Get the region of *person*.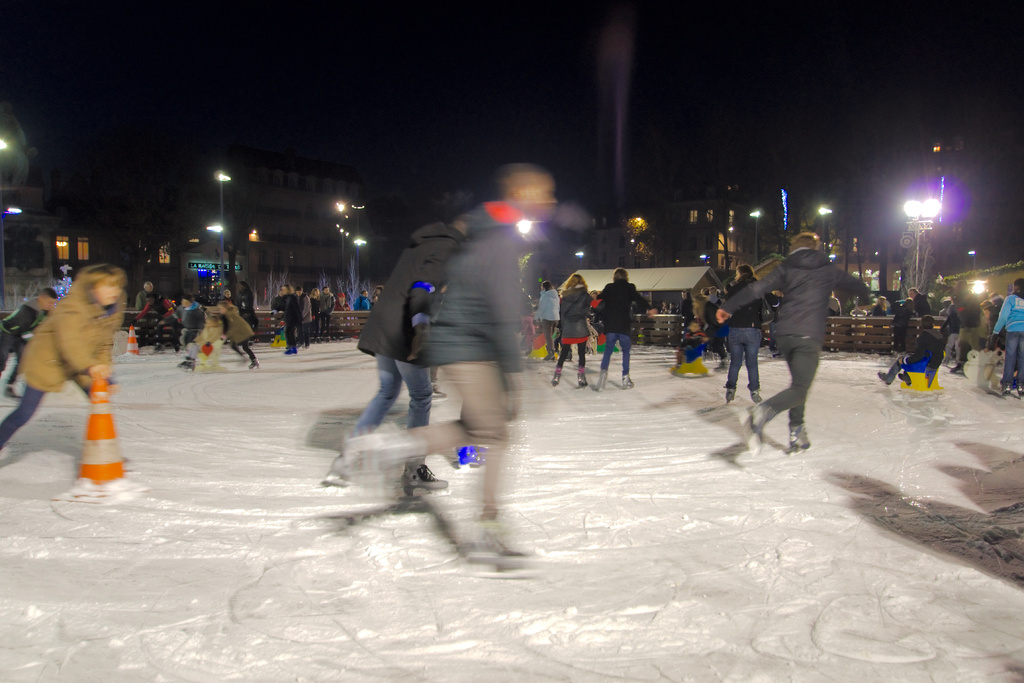
l=596, t=266, r=657, b=392.
